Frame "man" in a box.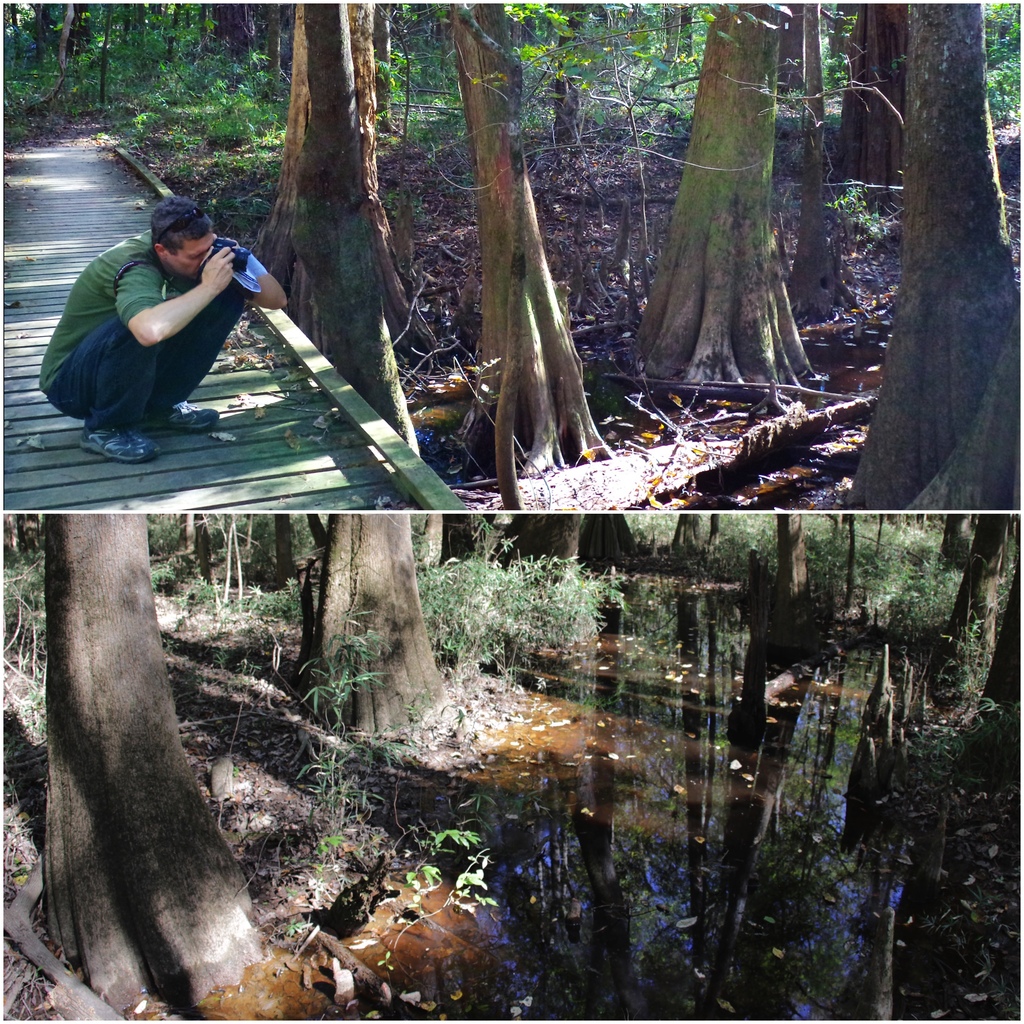
{"left": 29, "top": 200, "right": 315, "bottom": 480}.
